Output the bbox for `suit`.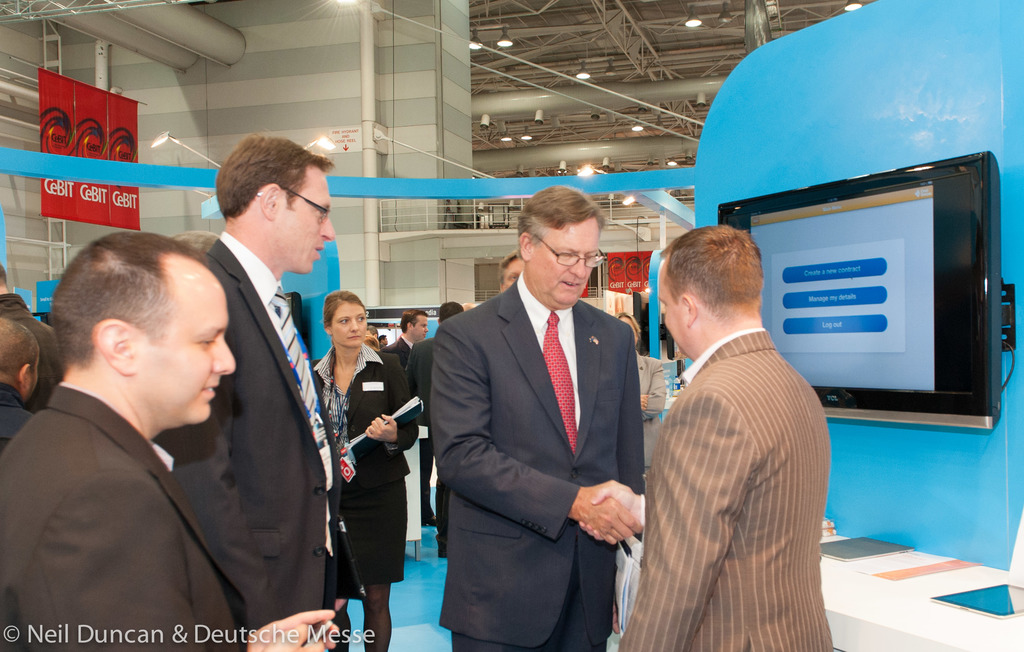
x1=156, y1=230, x2=369, y2=651.
